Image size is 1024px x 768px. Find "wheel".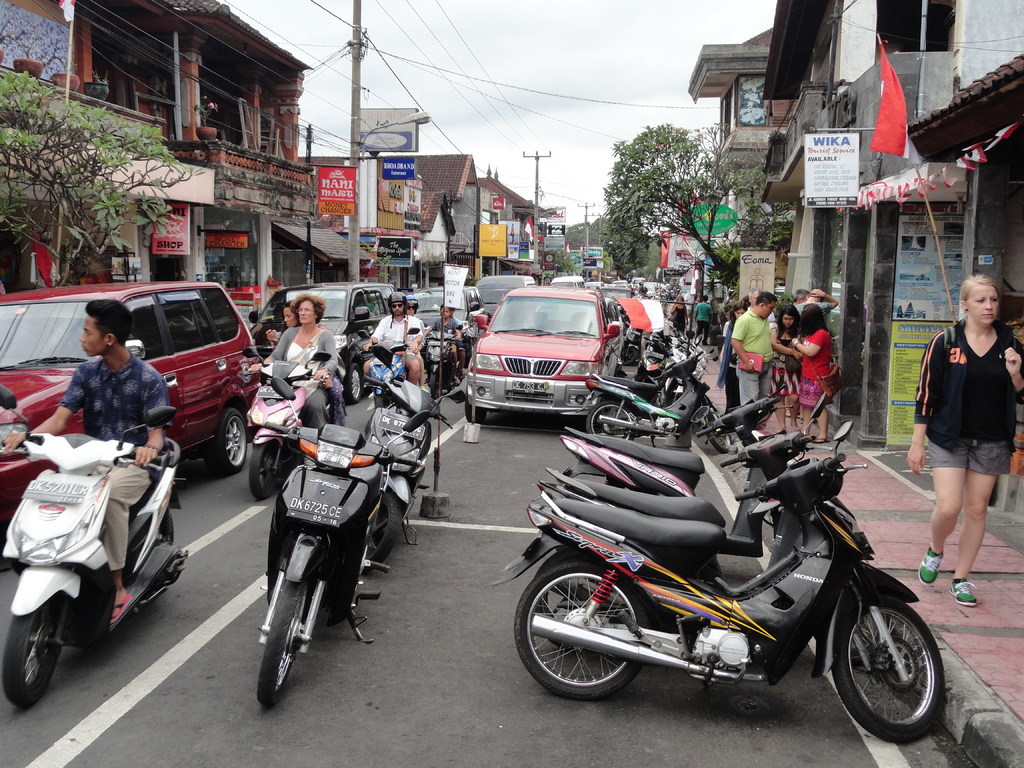
detection(206, 408, 246, 474).
